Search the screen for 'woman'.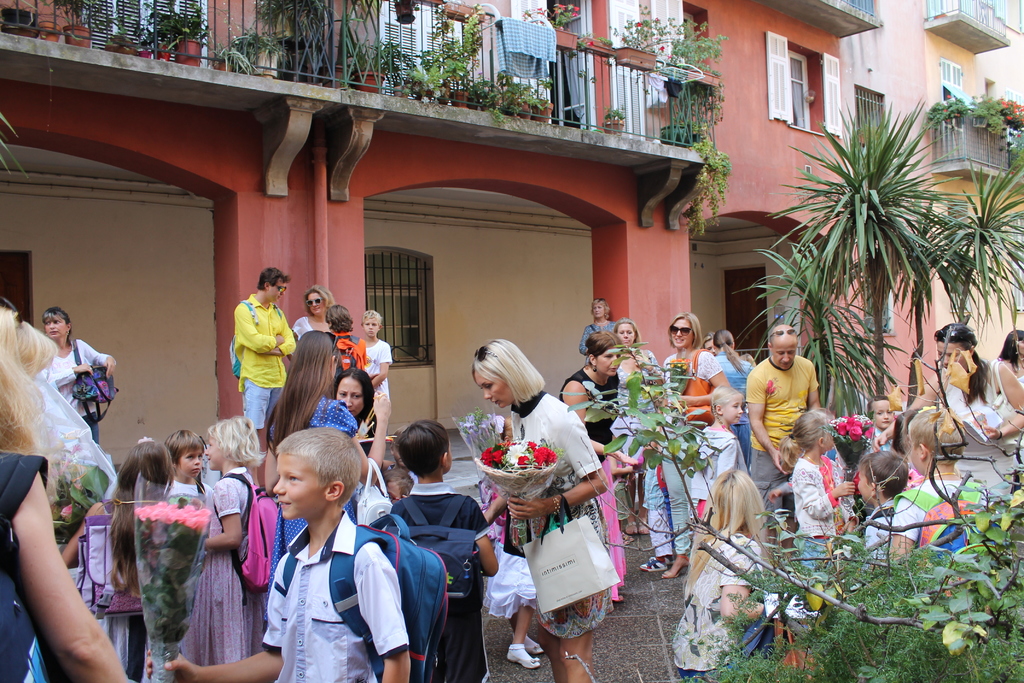
Found at bbox=(473, 336, 621, 675).
